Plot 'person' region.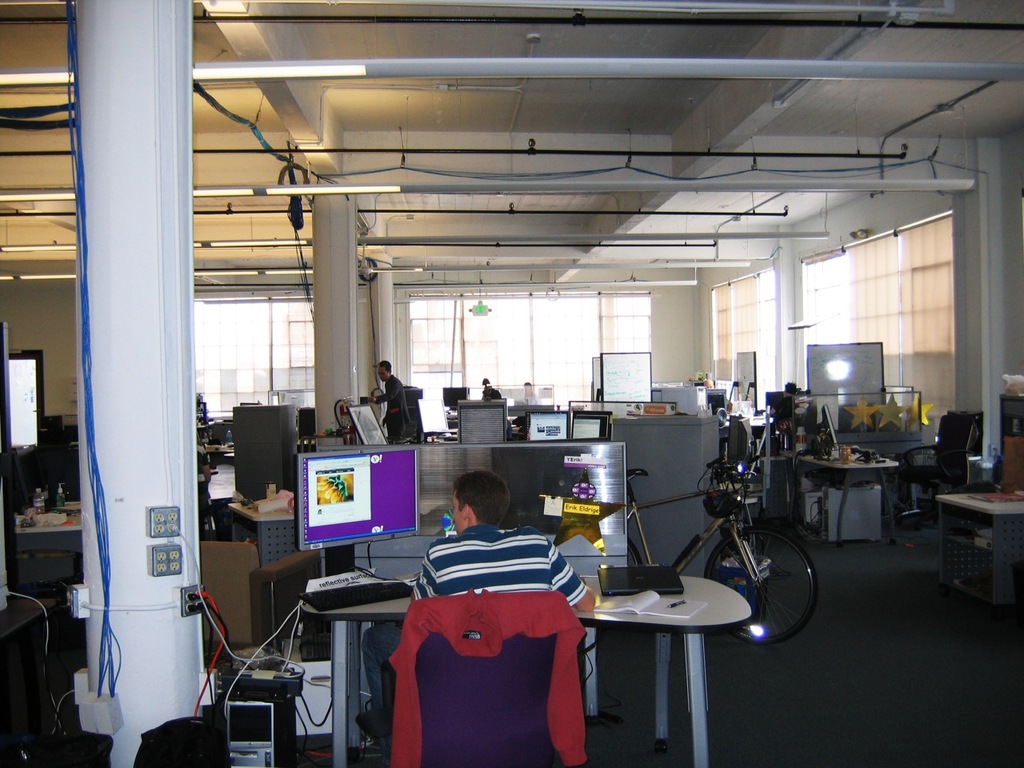
Plotted at <region>188, 415, 218, 534</region>.
